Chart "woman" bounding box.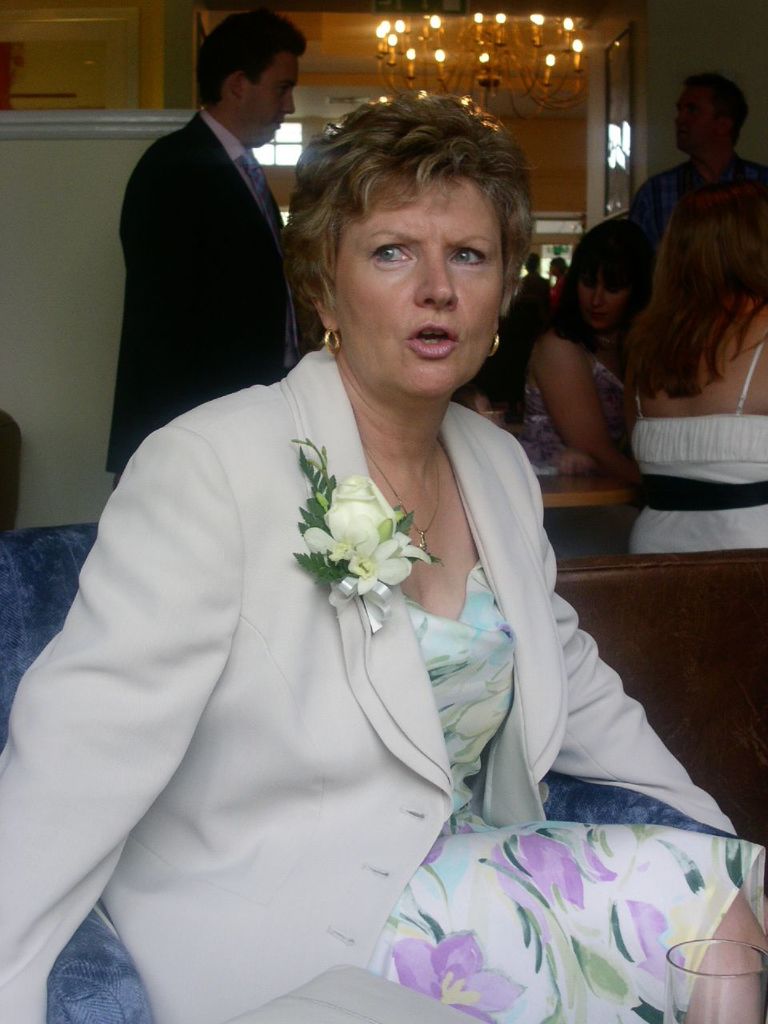
Charted: [85,98,685,1011].
